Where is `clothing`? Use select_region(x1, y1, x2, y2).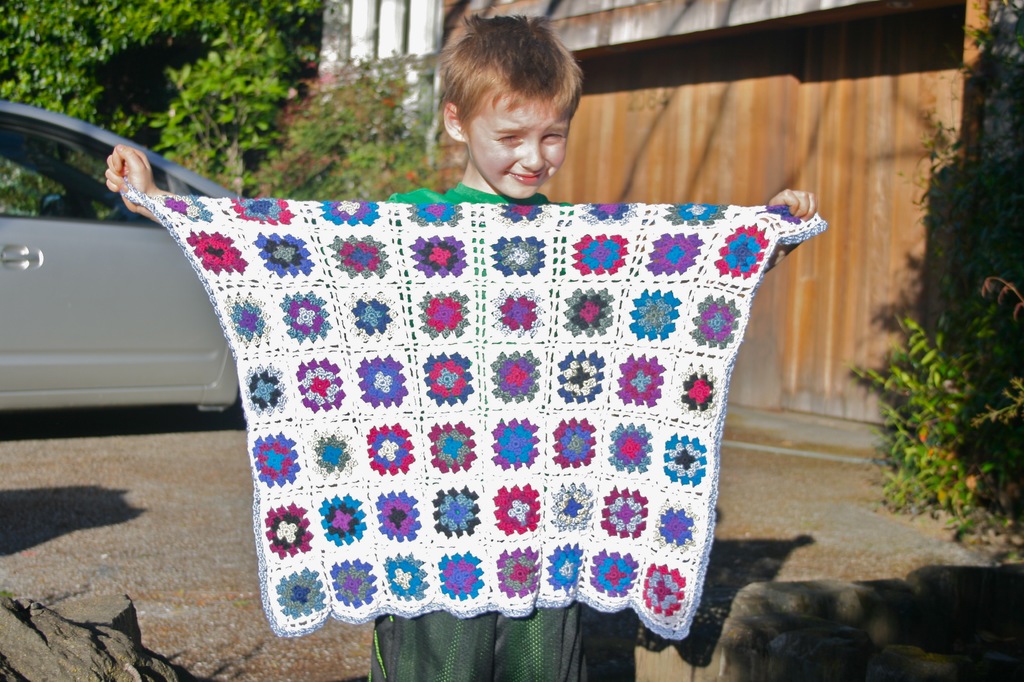
select_region(368, 178, 587, 681).
